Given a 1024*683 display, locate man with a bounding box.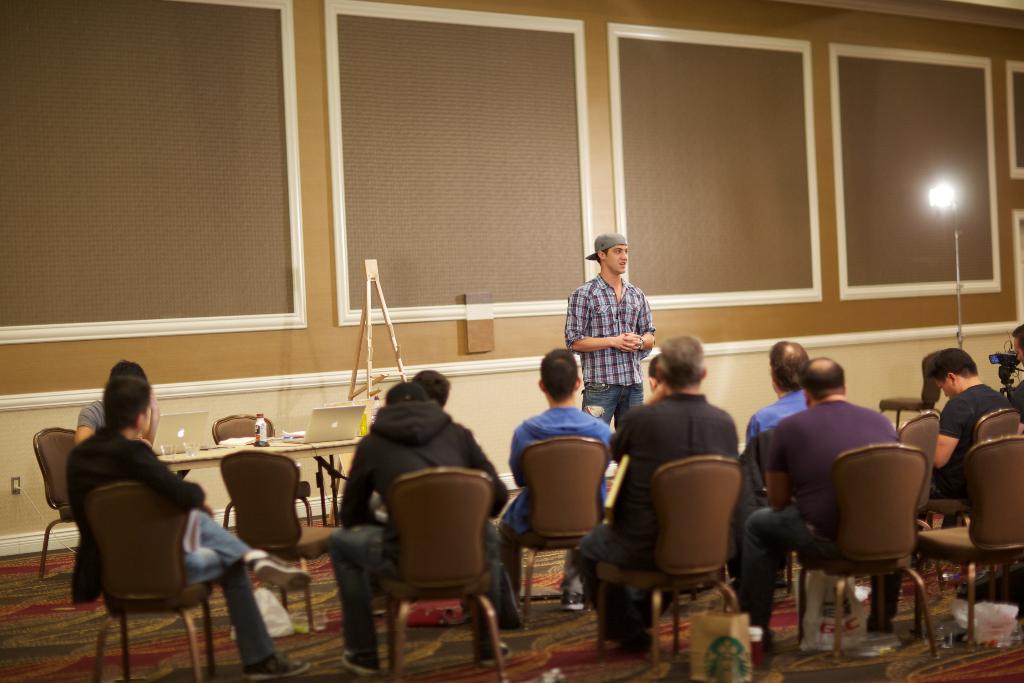
Located: 569:226:666:418.
